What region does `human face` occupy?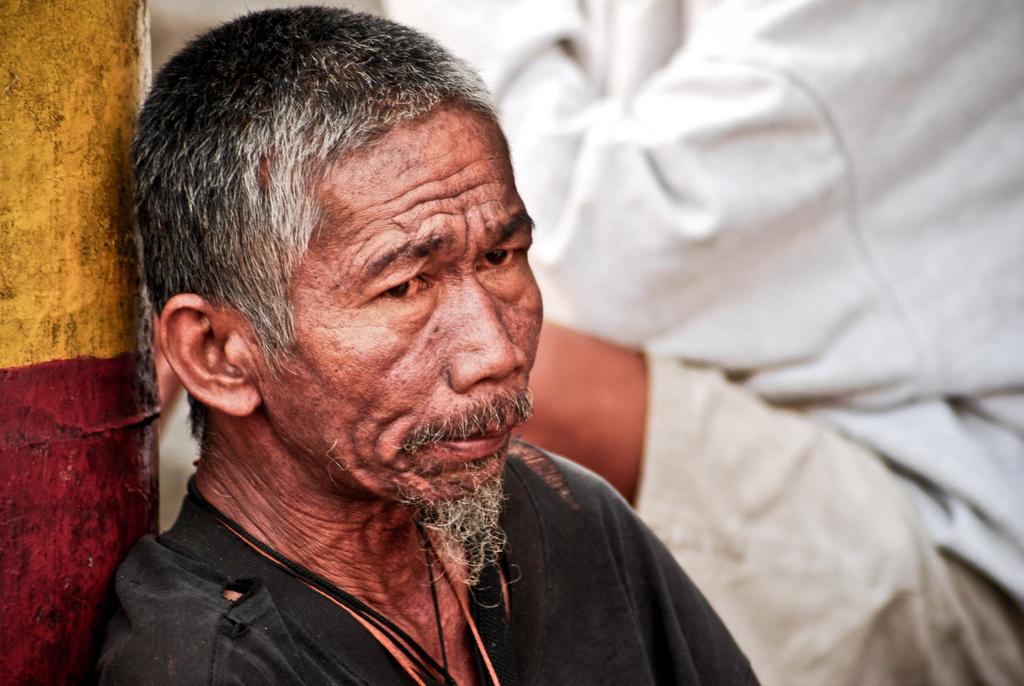
rect(241, 101, 536, 505).
